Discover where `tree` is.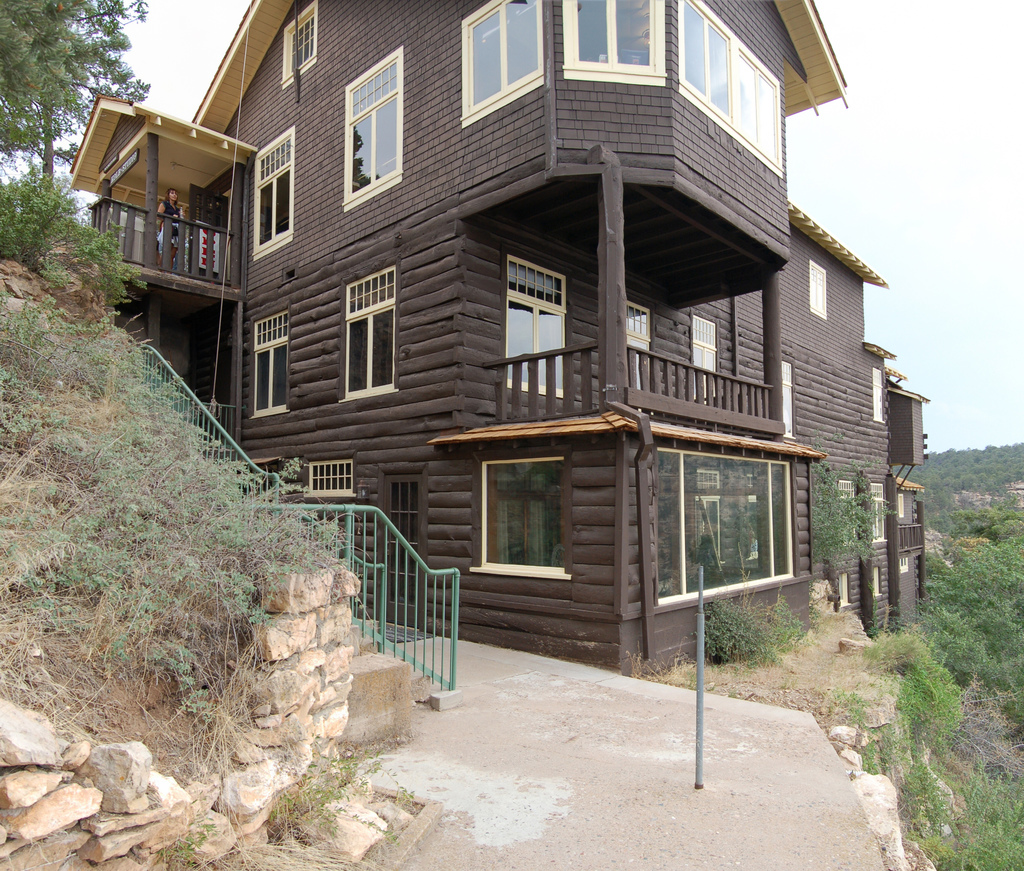
Discovered at <region>929, 483, 1023, 584</region>.
